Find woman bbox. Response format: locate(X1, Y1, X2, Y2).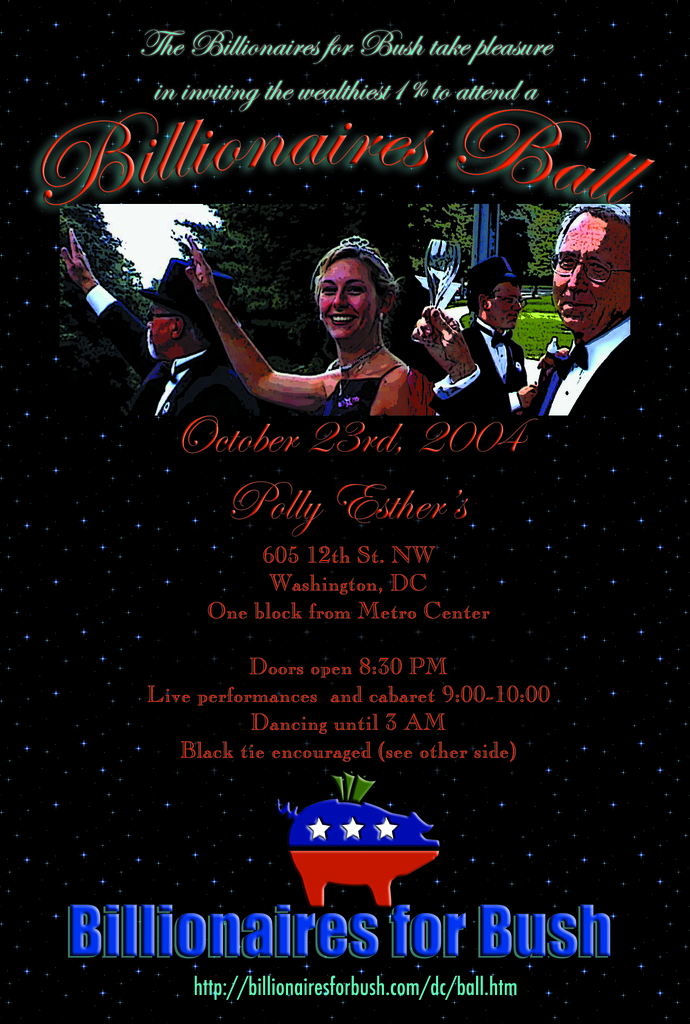
locate(180, 232, 434, 417).
